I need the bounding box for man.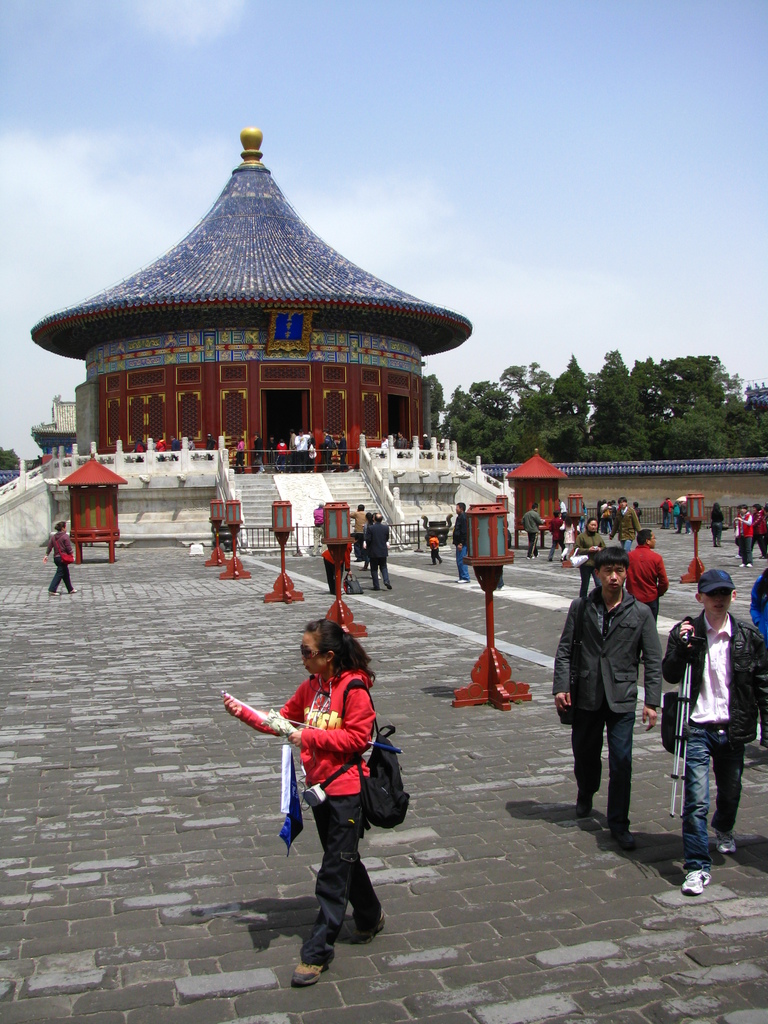
Here it is: <region>134, 436, 146, 462</region>.
